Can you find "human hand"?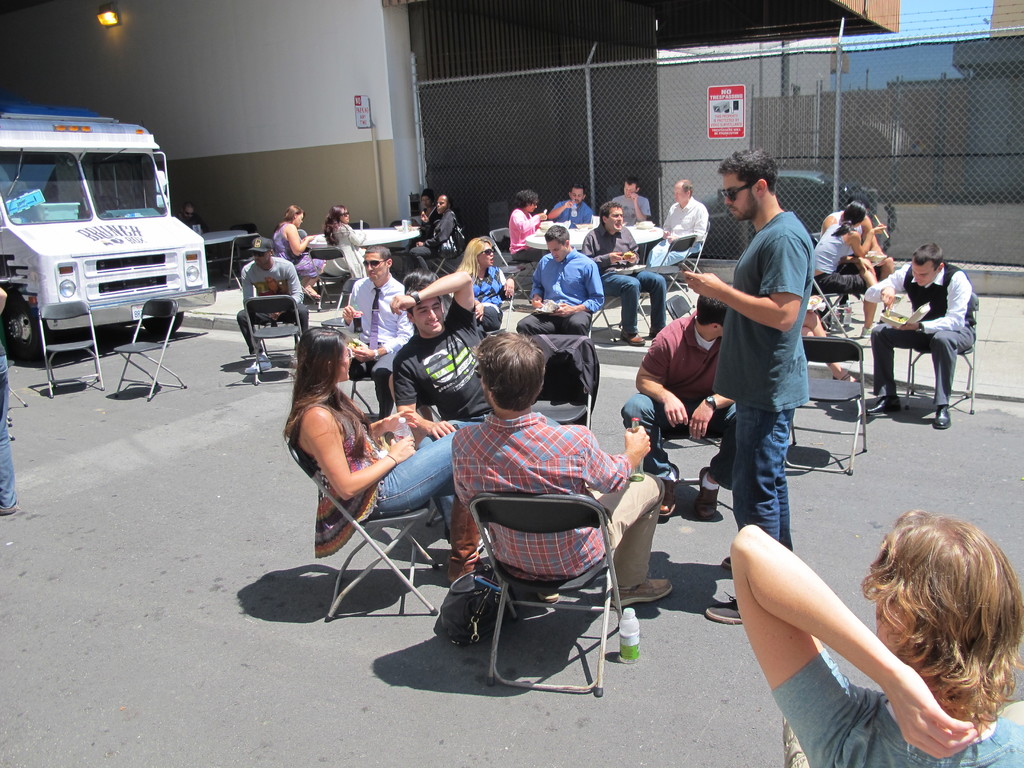
Yes, bounding box: x1=387 y1=433 x2=419 y2=461.
